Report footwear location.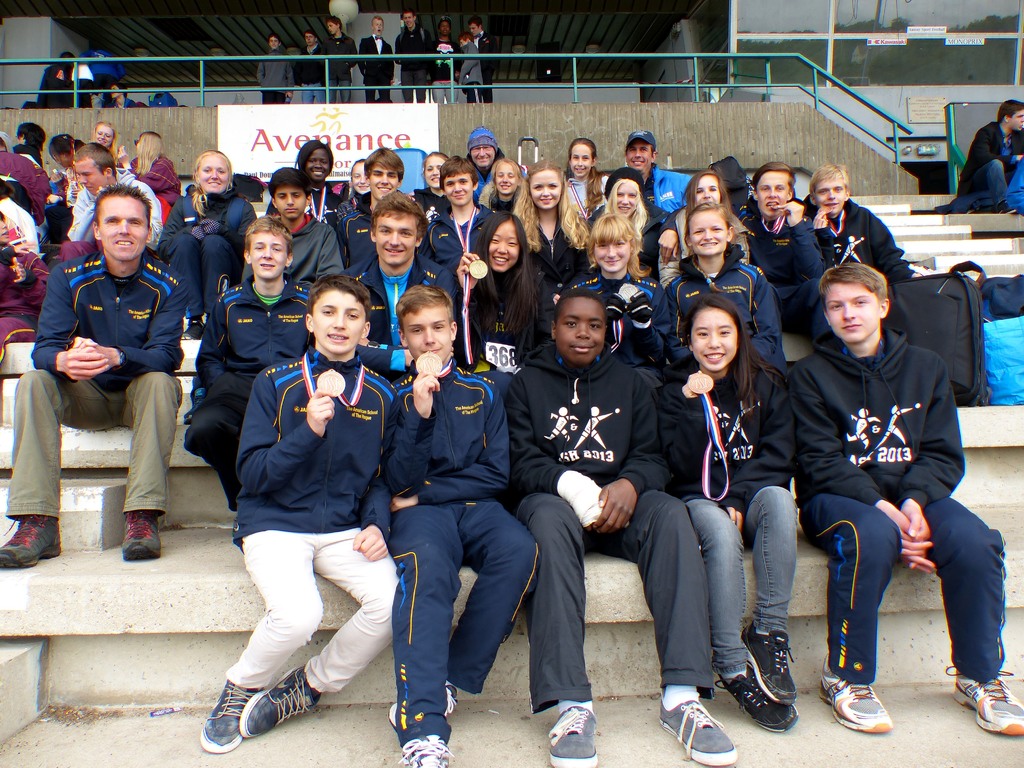
Report: [117,509,161,559].
